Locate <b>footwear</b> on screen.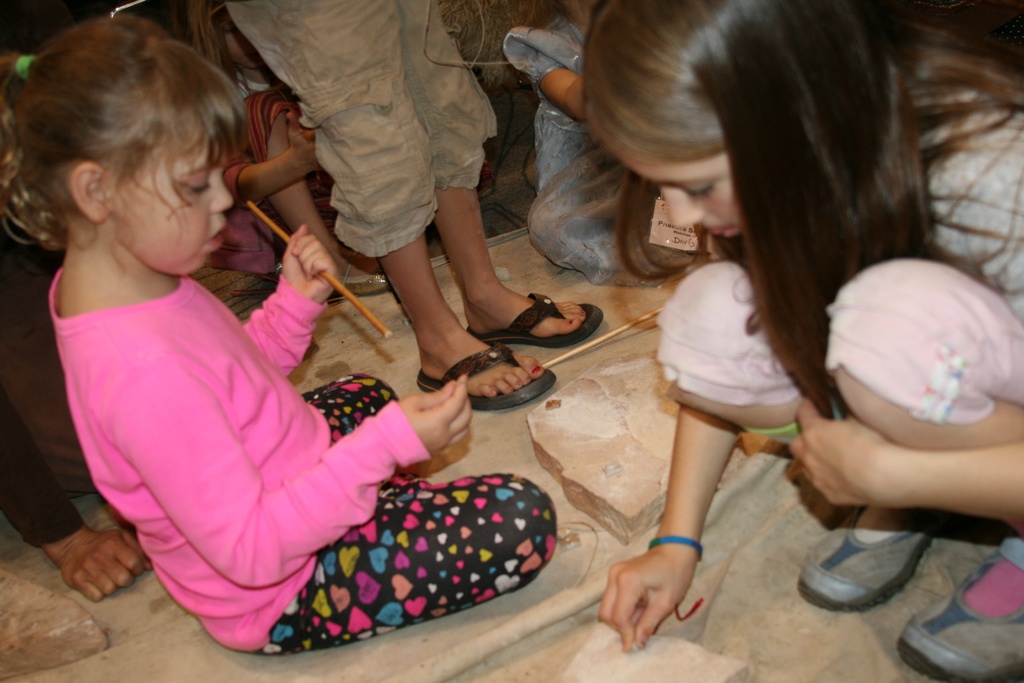
On screen at <box>328,254,402,307</box>.
